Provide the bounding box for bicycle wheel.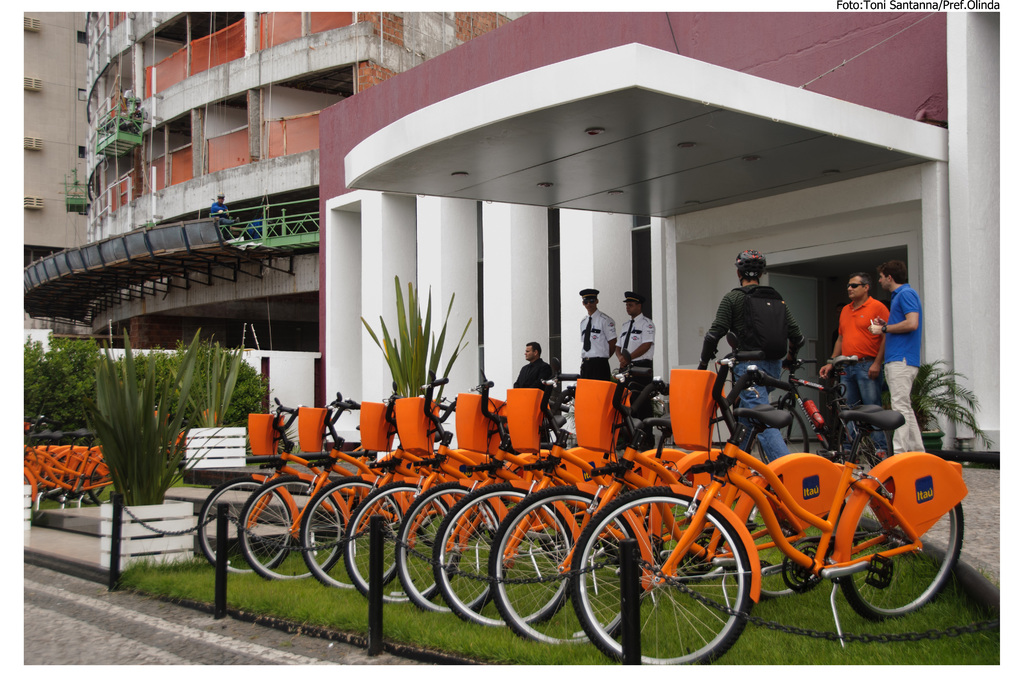
<box>299,475,404,591</box>.
